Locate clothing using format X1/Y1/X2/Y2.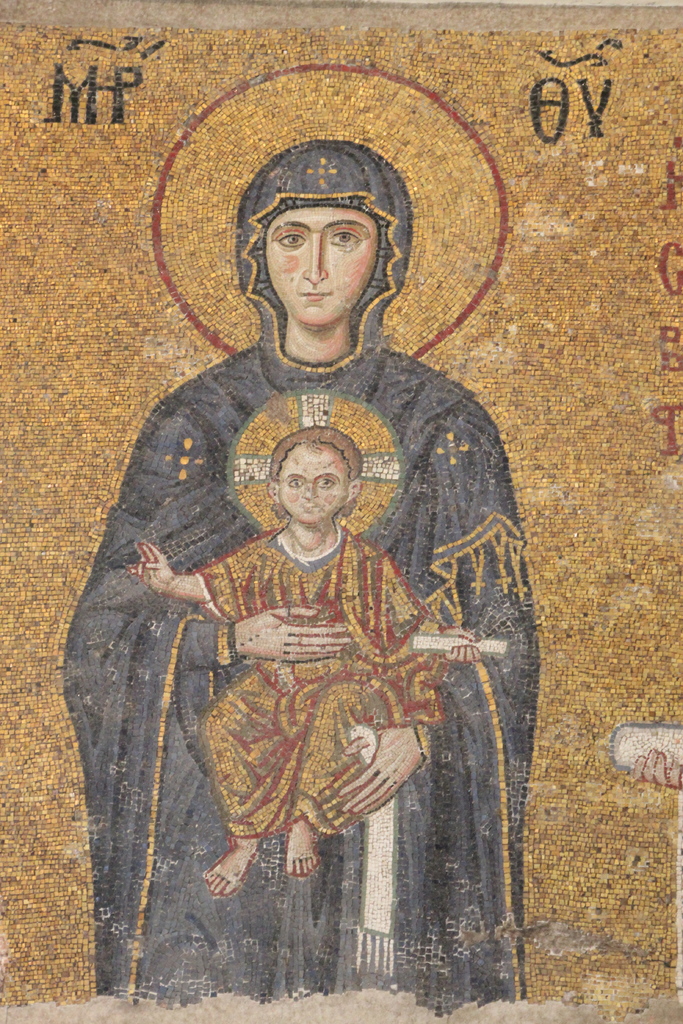
207/542/464/884.
